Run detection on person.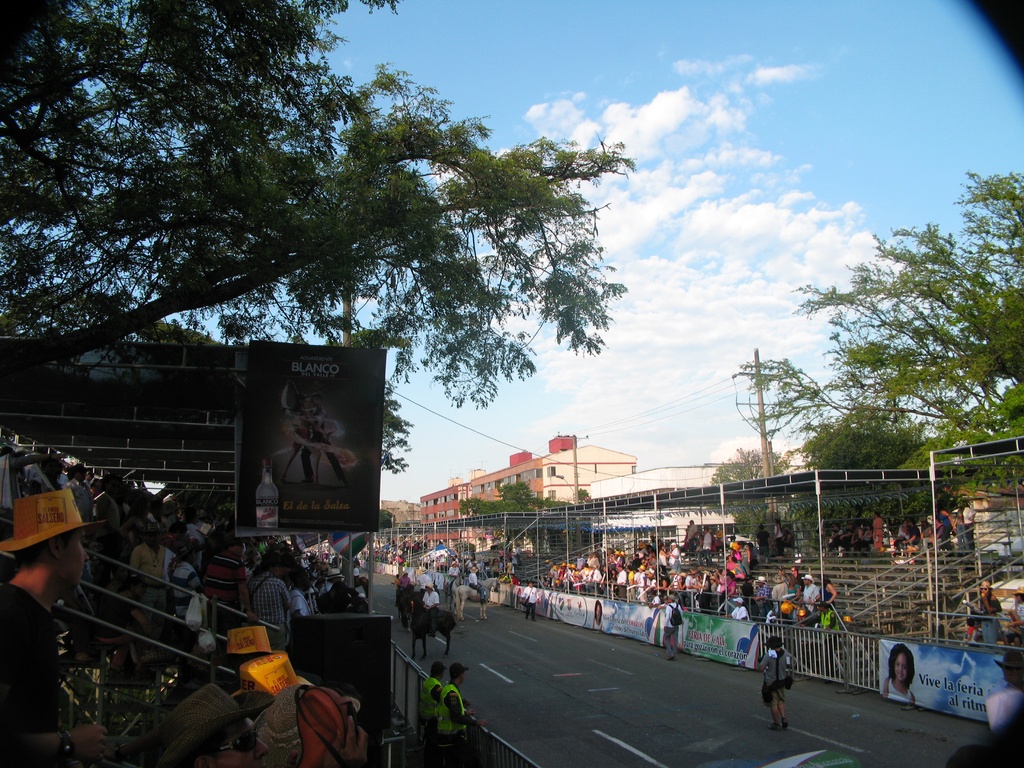
Result: x1=1005 y1=589 x2=1023 y2=640.
